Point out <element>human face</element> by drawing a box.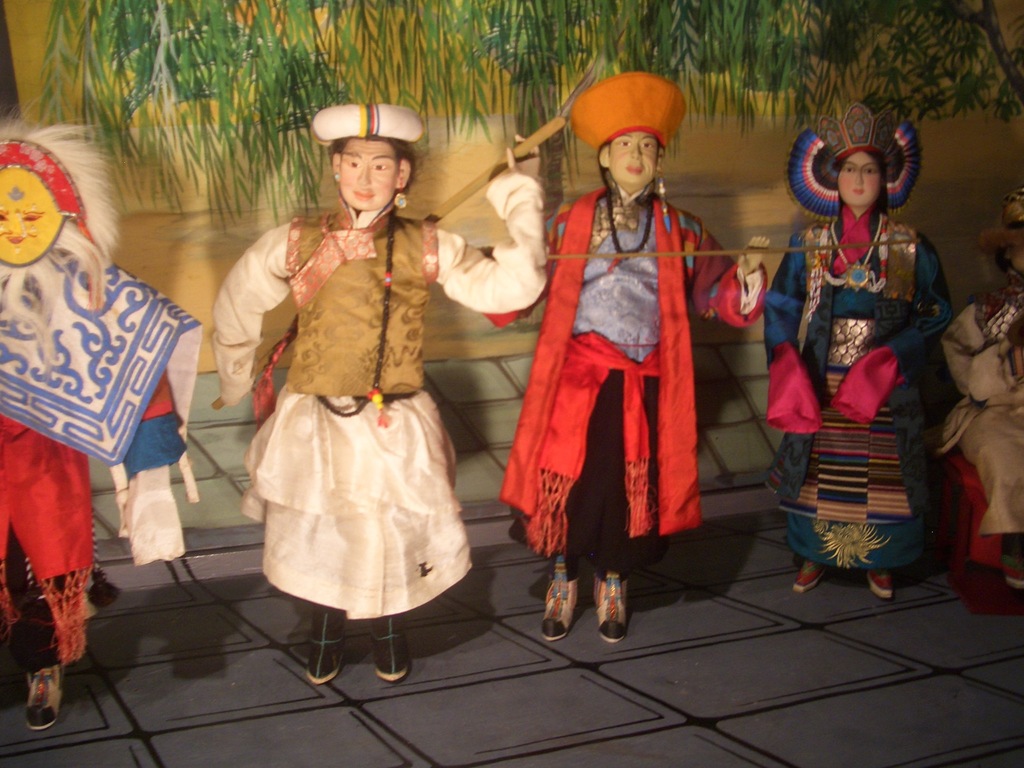
{"left": 838, "top": 147, "right": 882, "bottom": 209}.
